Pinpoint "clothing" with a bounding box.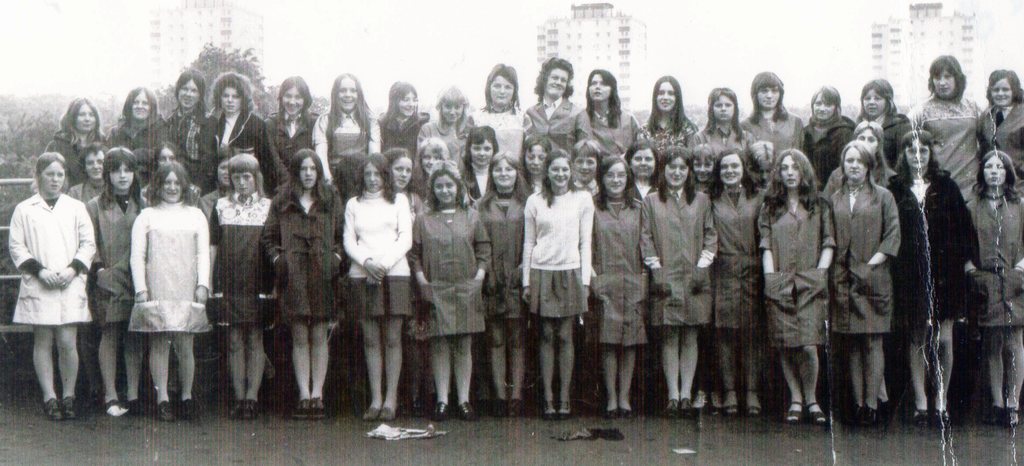
box(763, 191, 837, 350).
